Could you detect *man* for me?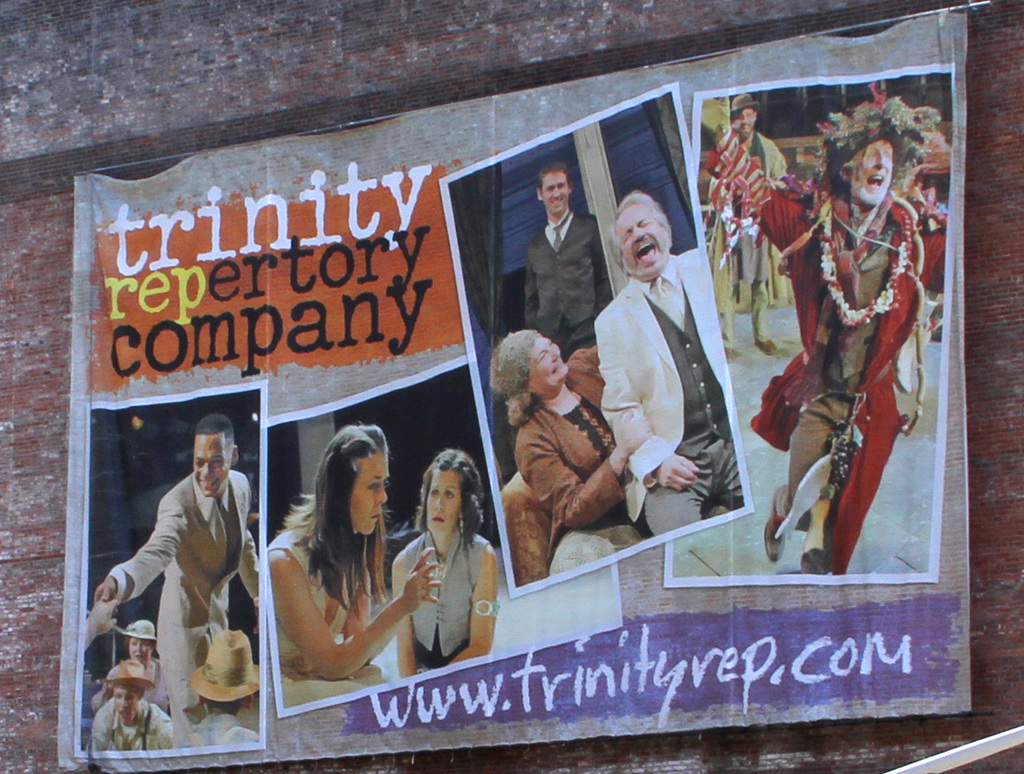
Detection result: x1=174 y1=629 x2=266 y2=751.
